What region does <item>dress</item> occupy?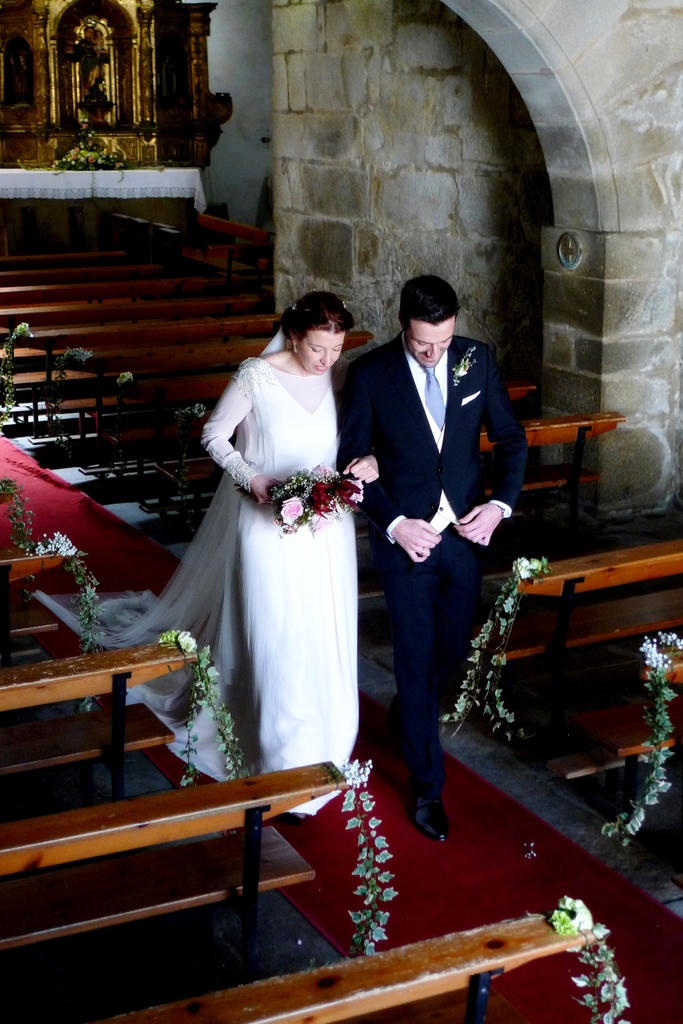
{"x1": 31, "y1": 360, "x2": 364, "y2": 815}.
